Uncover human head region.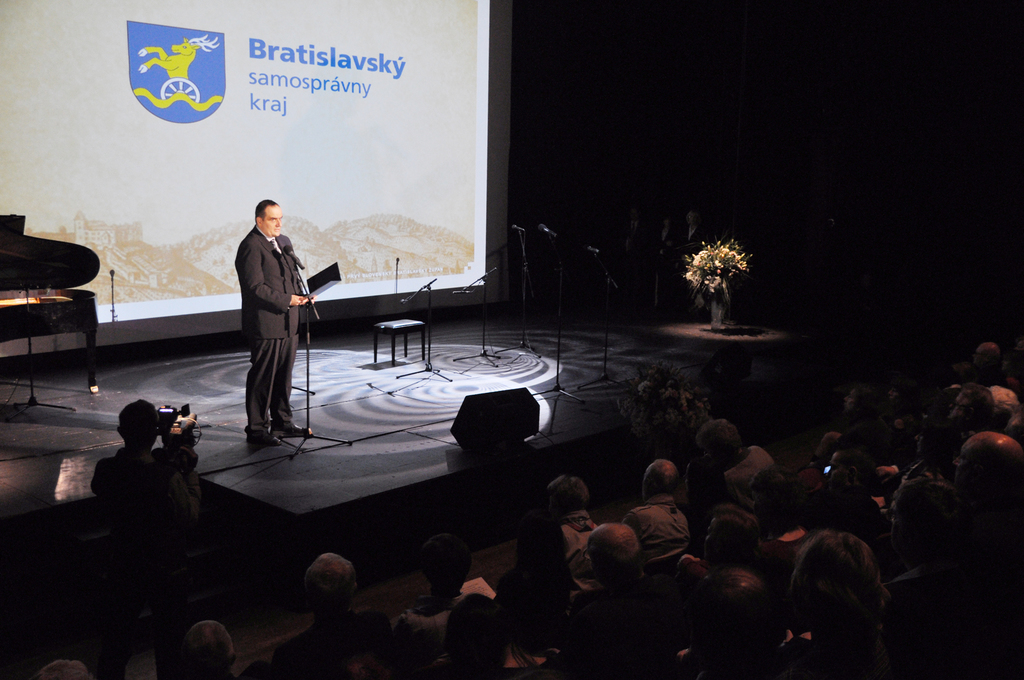
Uncovered: <box>115,398,159,451</box>.
